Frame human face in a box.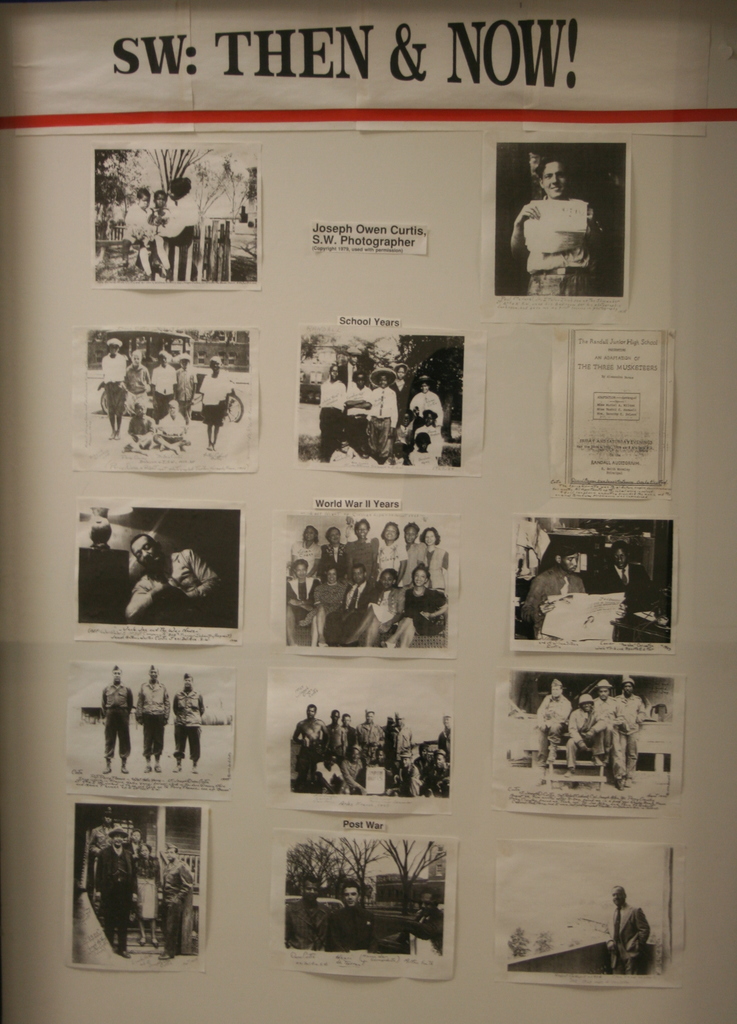
bbox(304, 525, 313, 543).
